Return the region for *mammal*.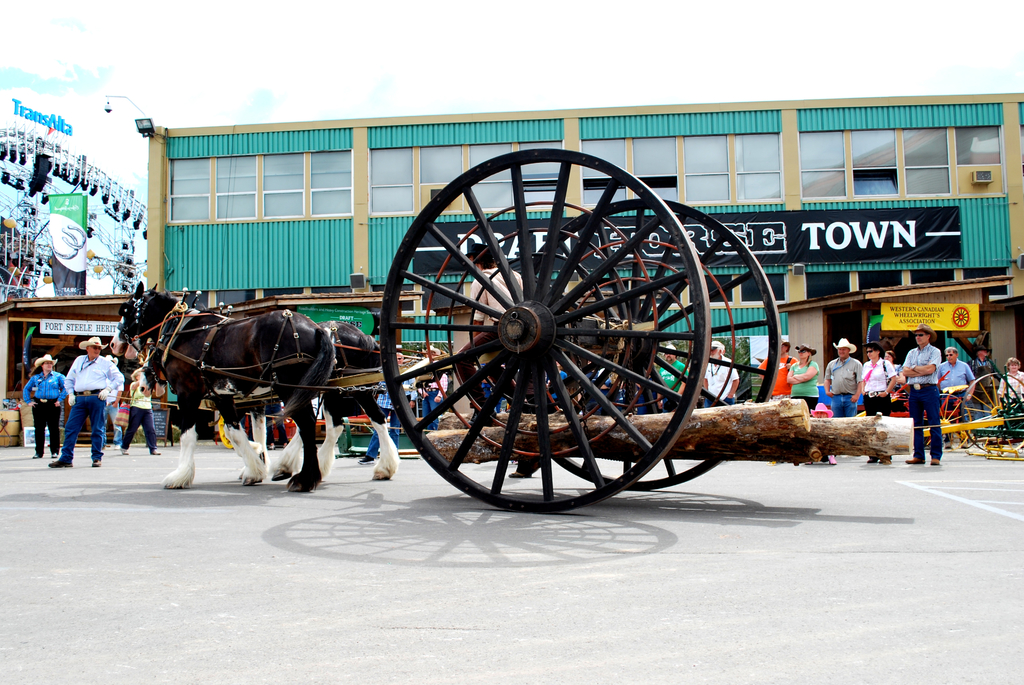
186/304/396/478.
